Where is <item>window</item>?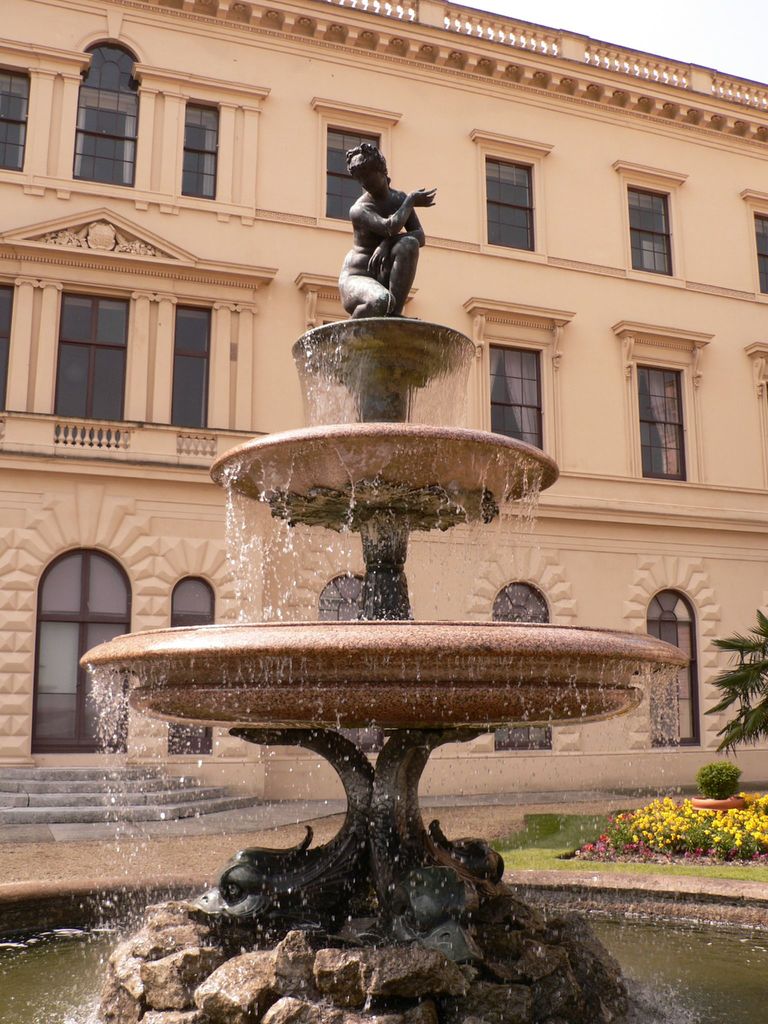
(x1=0, y1=275, x2=21, y2=410).
